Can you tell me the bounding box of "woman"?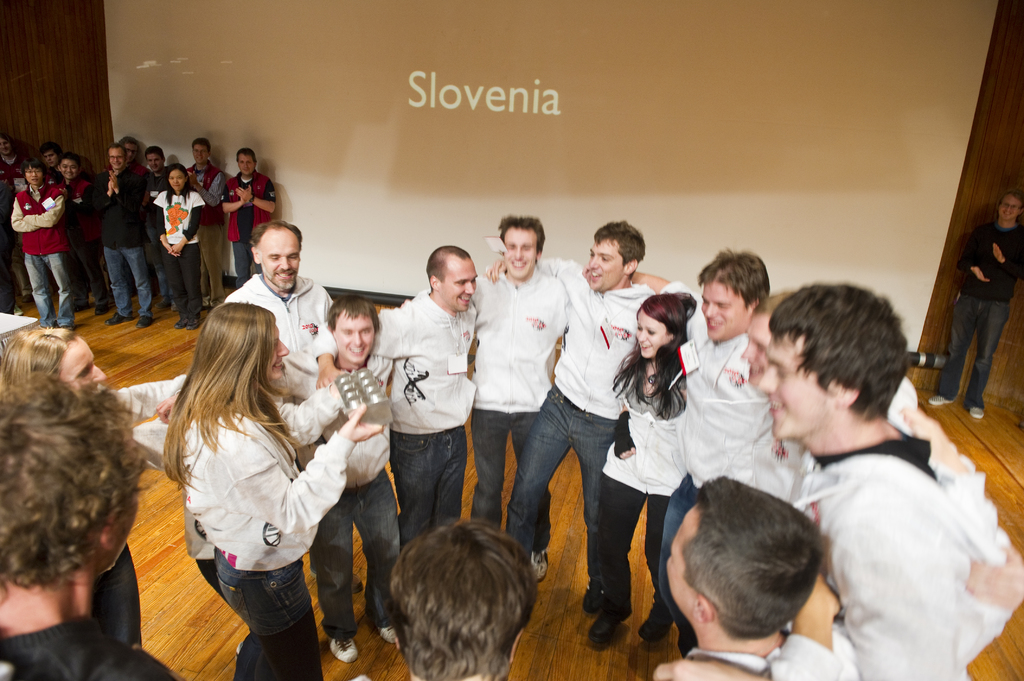
box(147, 156, 202, 327).
